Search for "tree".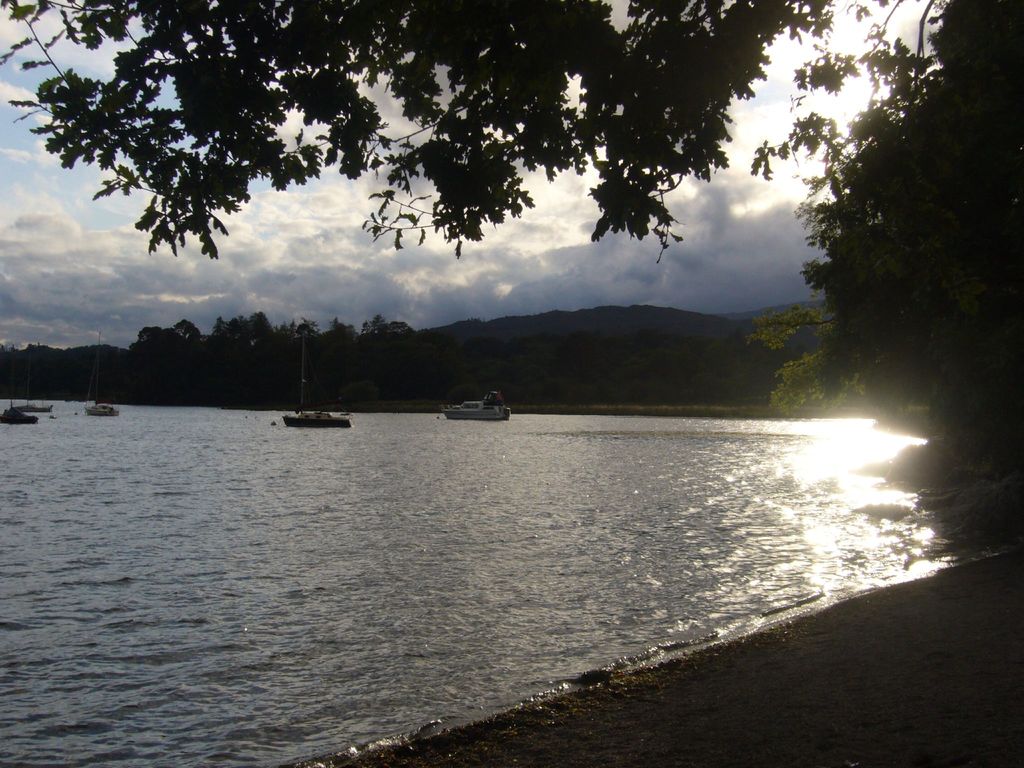
Found at {"left": 0, "top": 0, "right": 1023, "bottom": 559}.
